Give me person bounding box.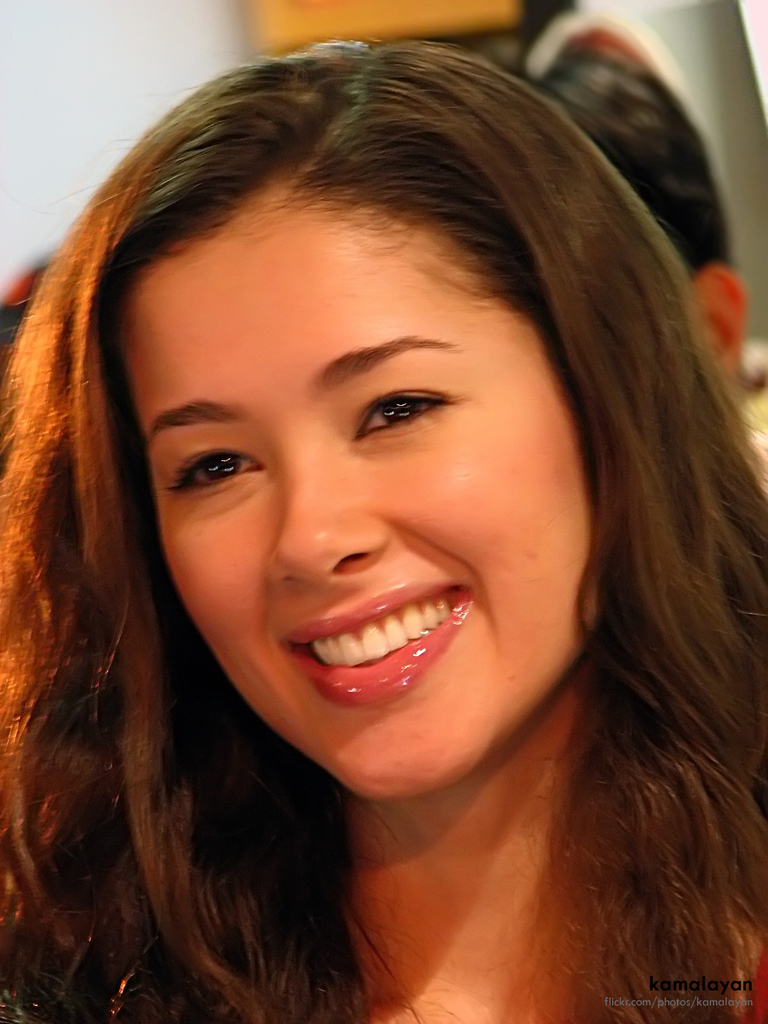
detection(525, 45, 767, 458).
